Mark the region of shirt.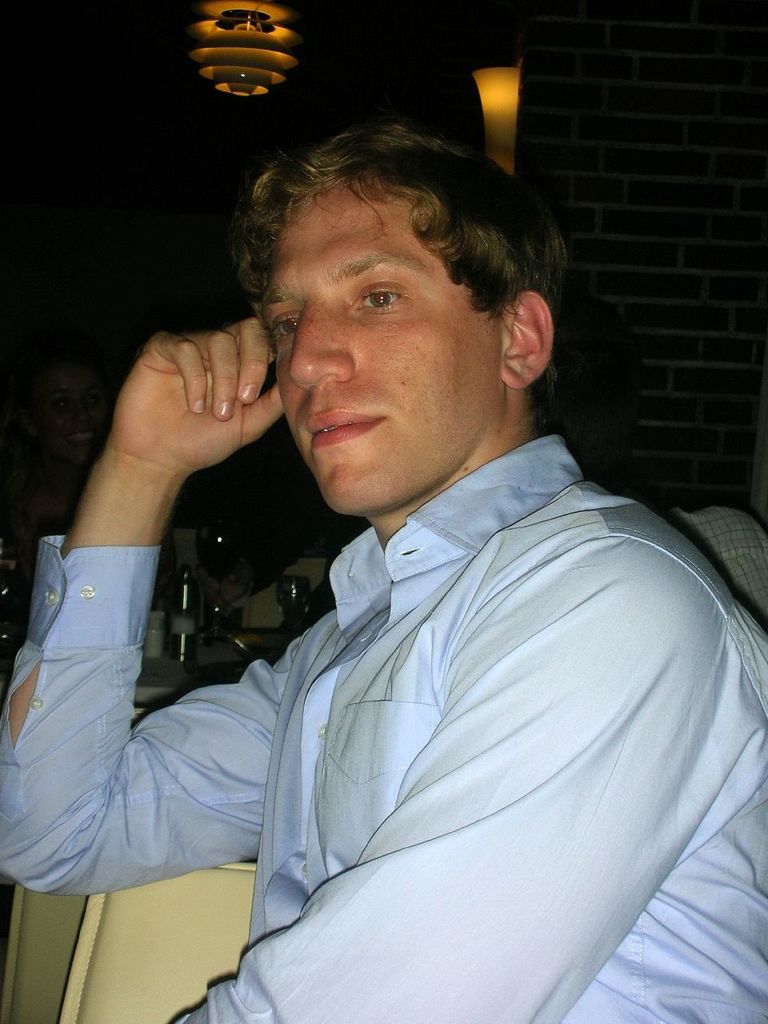
Region: Rect(0, 429, 767, 1023).
